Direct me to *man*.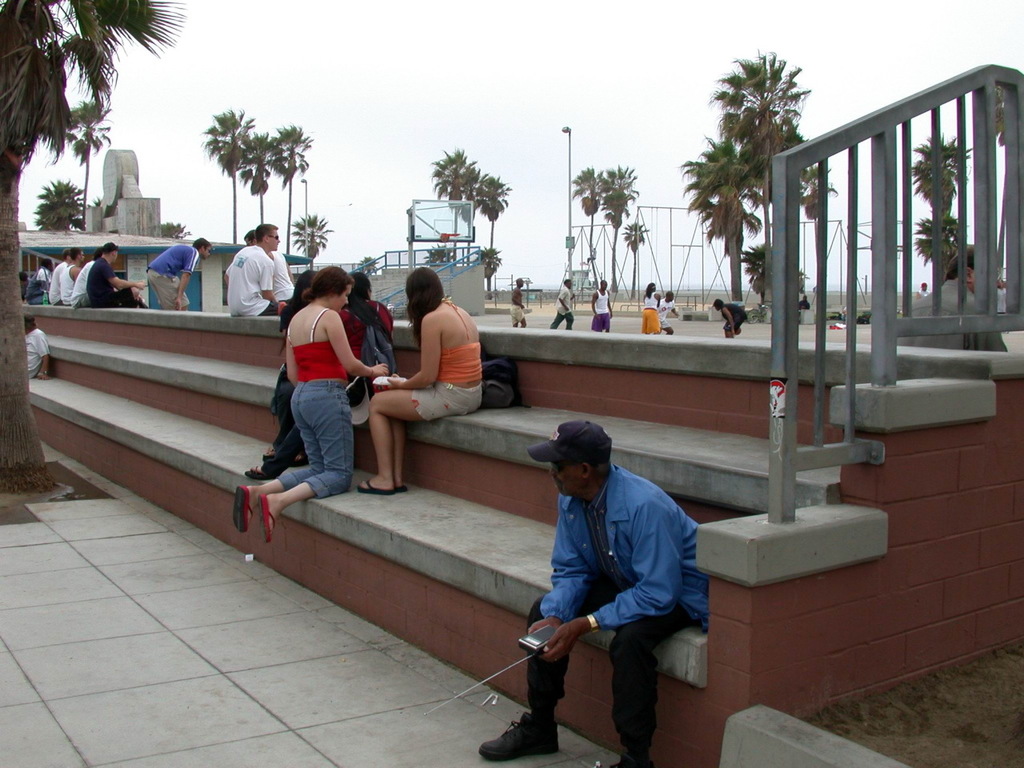
Direction: box=[999, 279, 1007, 314].
